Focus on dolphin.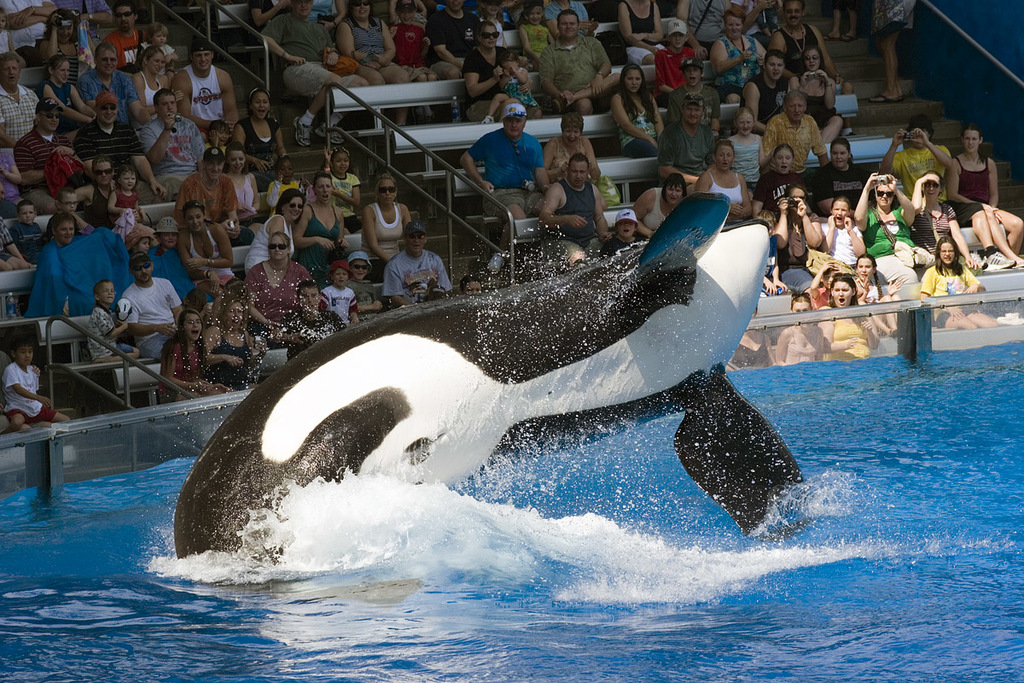
Focused at 168, 190, 811, 569.
